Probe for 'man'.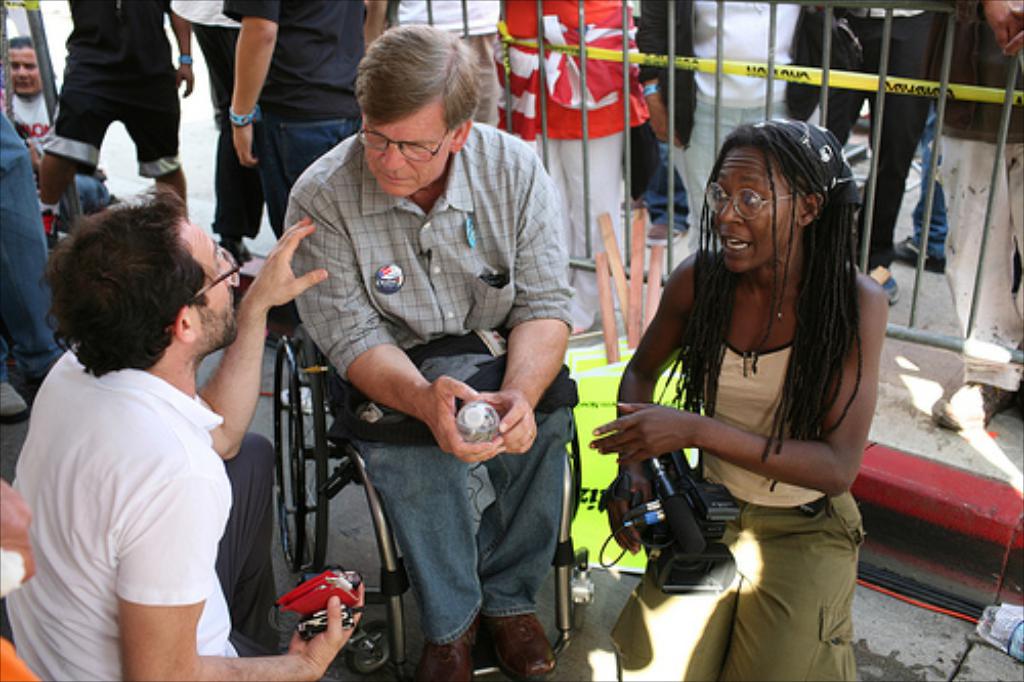
Probe result: 289:18:582:680.
